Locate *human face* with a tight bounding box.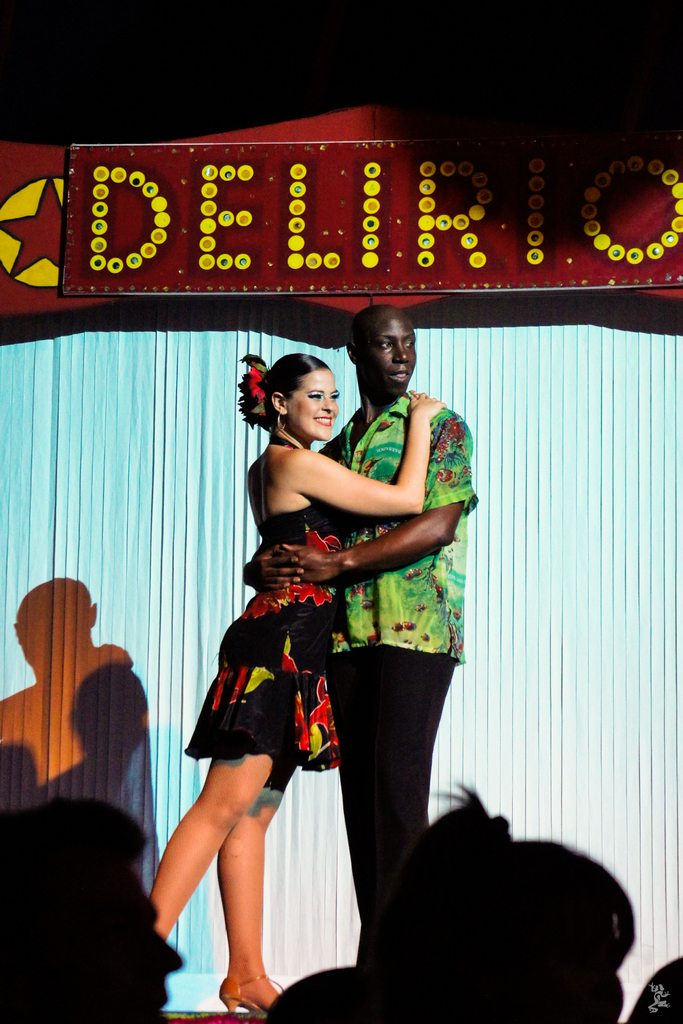
detection(368, 321, 413, 390).
